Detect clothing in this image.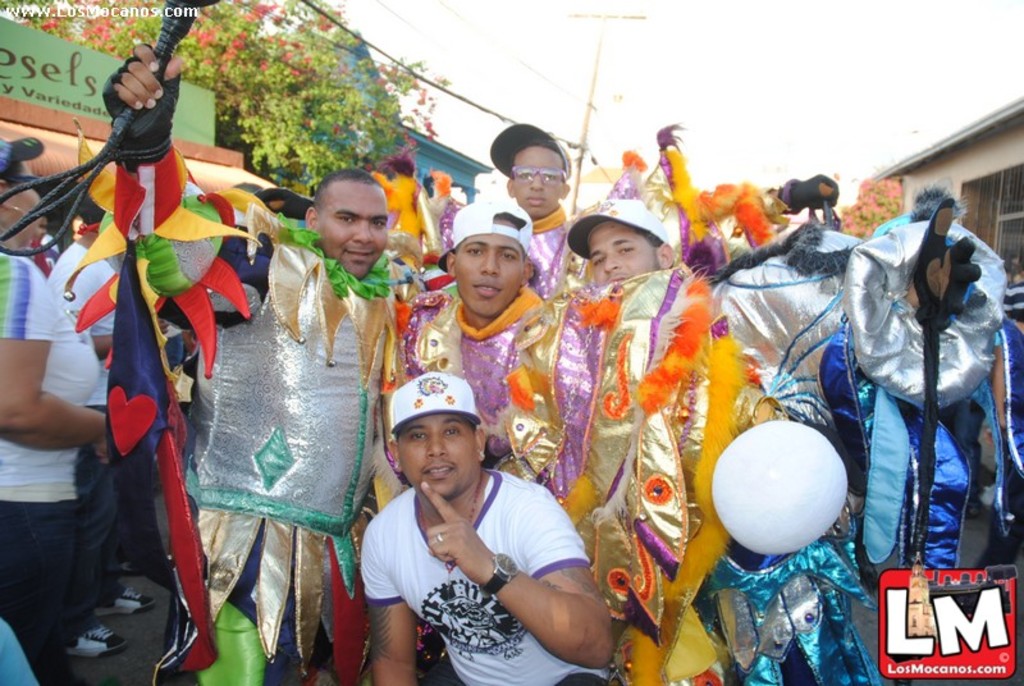
Detection: detection(355, 439, 622, 685).
